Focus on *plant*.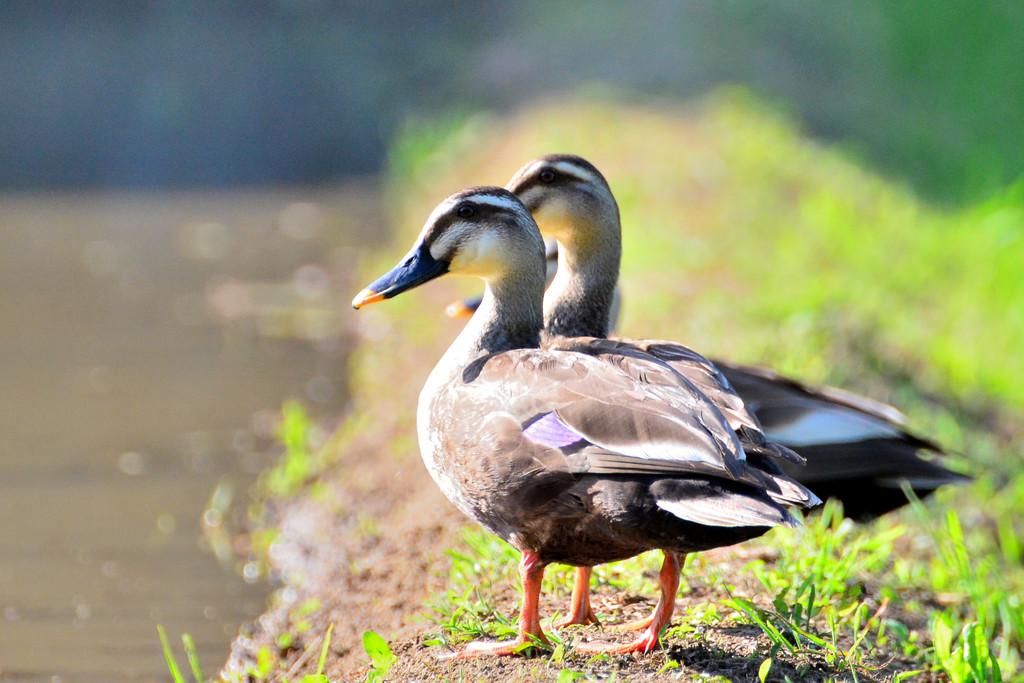
Focused at 306 619 333 682.
